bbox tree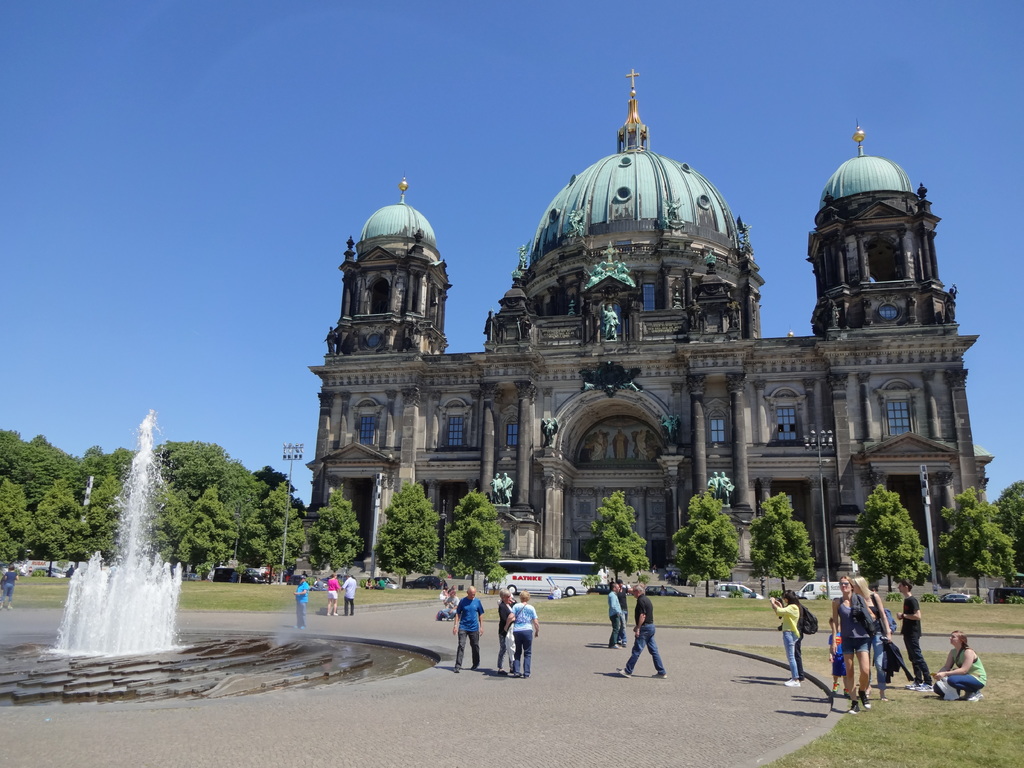
(x1=854, y1=487, x2=936, y2=580)
